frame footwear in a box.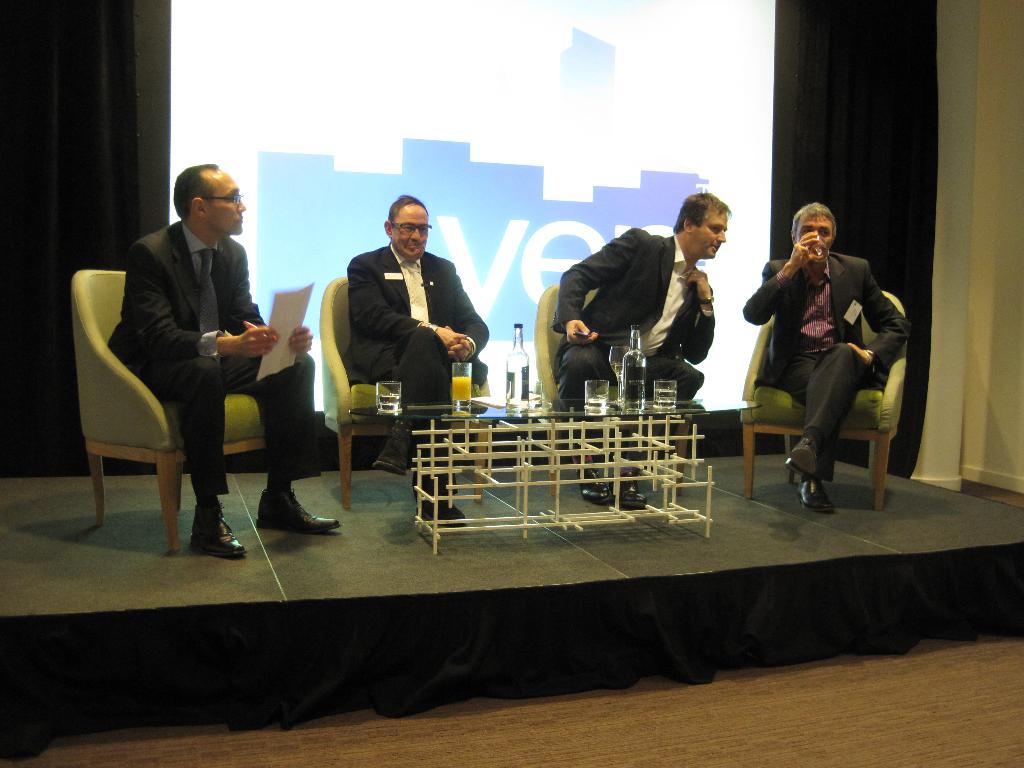
region(193, 506, 250, 560).
